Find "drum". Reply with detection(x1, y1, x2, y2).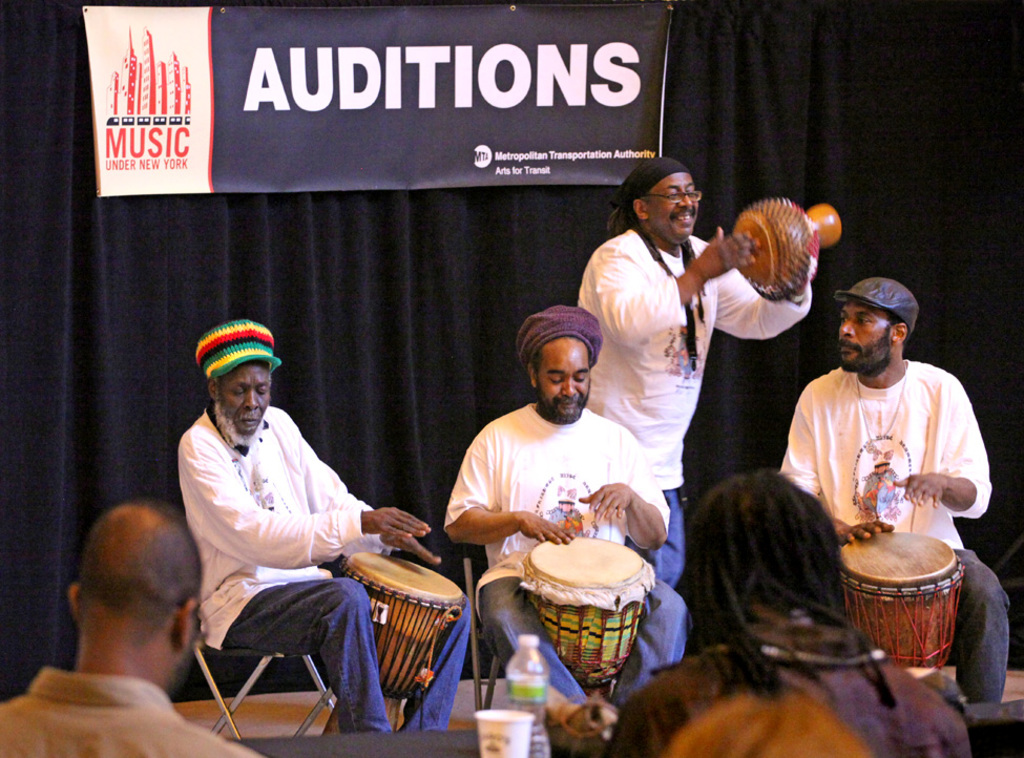
detection(734, 196, 843, 304).
